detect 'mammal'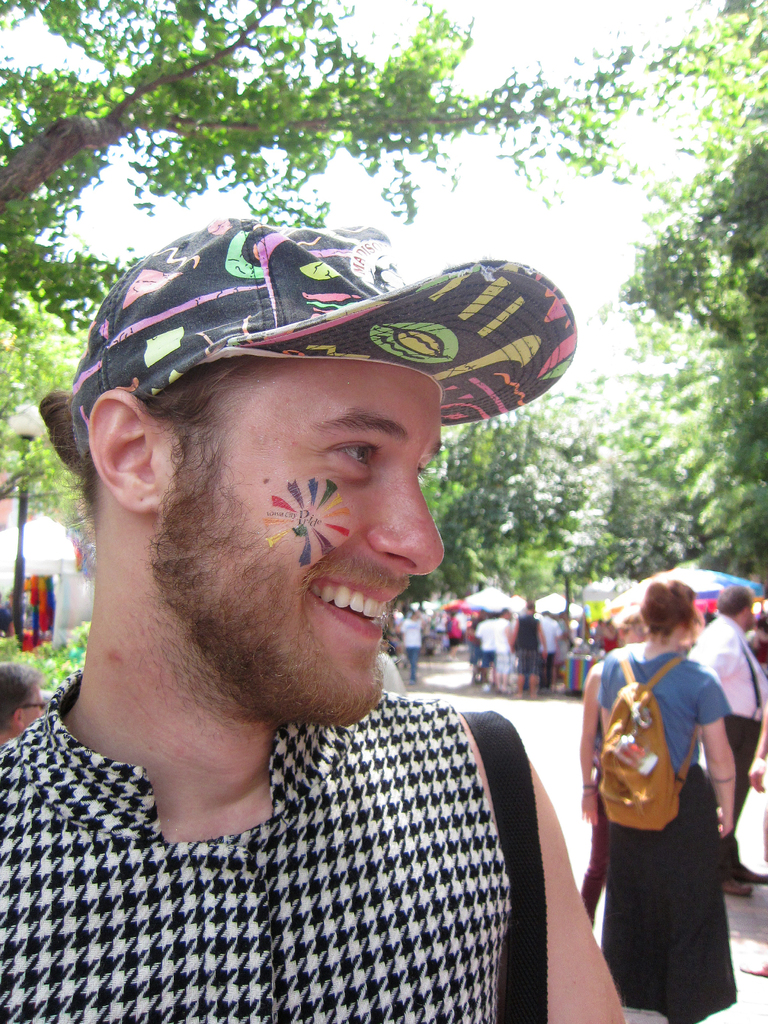
bbox=(534, 614, 563, 683)
